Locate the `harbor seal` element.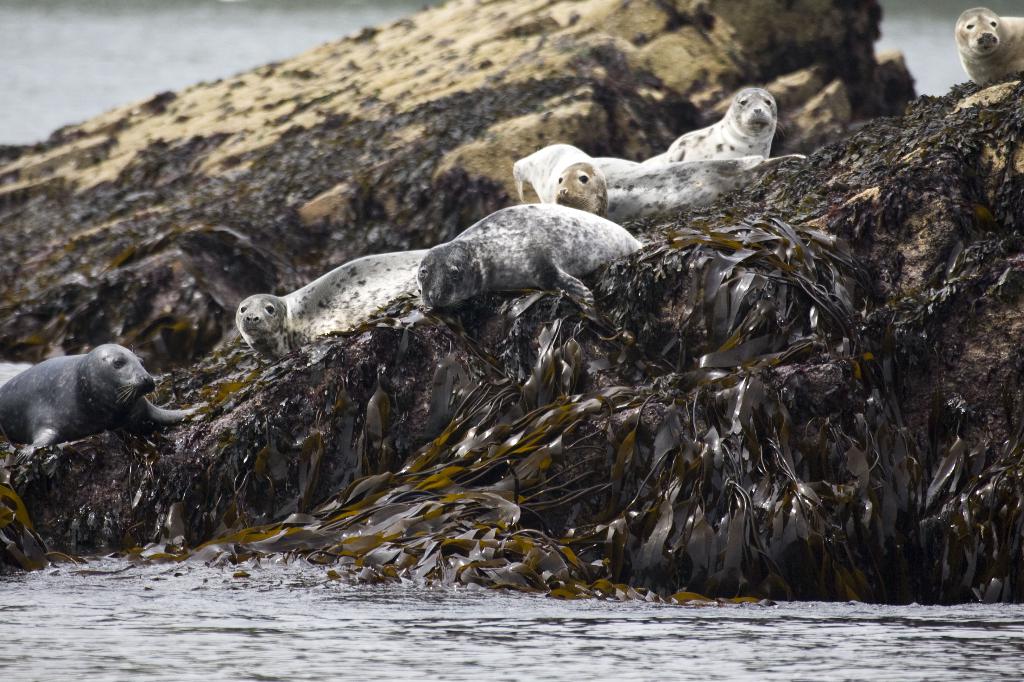
Element bbox: rect(0, 338, 211, 456).
